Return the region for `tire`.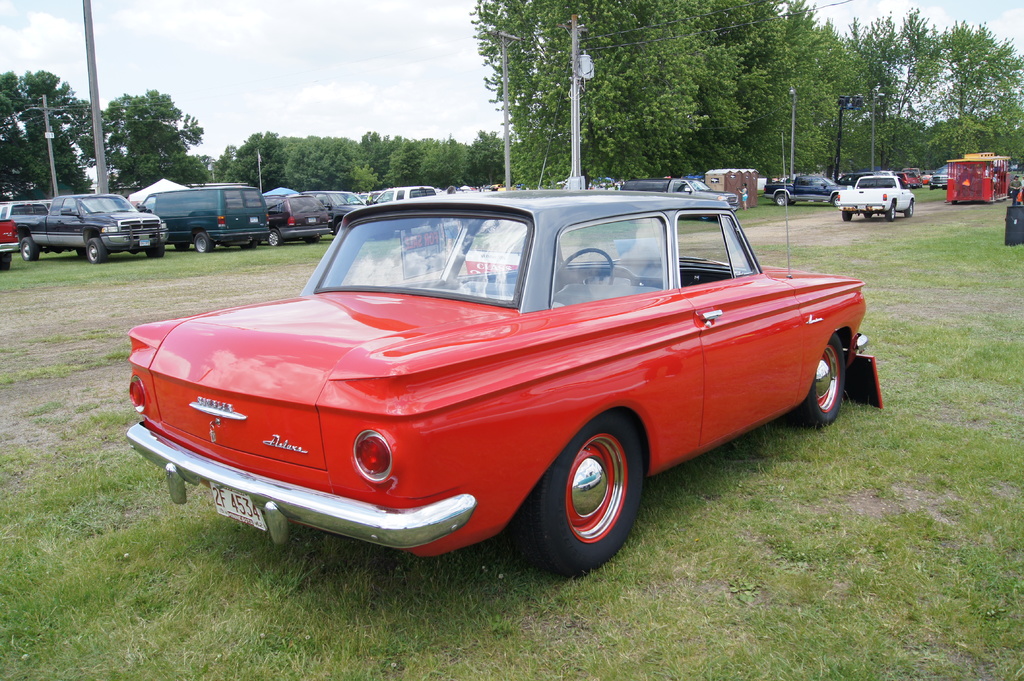
pyautogui.locateOnScreen(268, 230, 281, 246).
